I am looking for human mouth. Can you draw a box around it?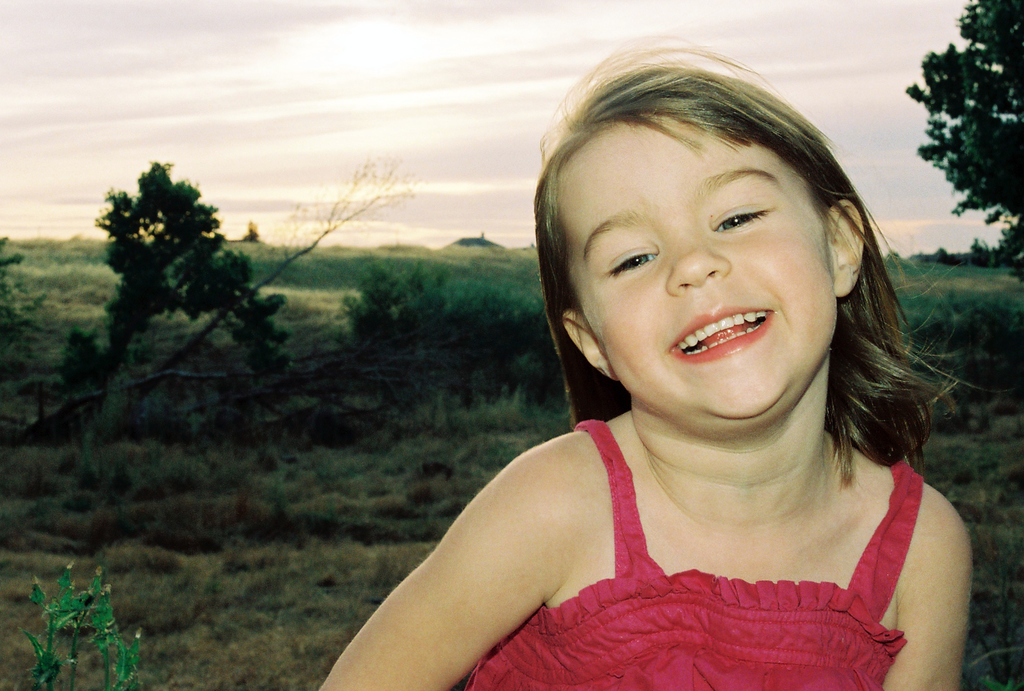
Sure, the bounding box is pyautogui.locateOnScreen(666, 293, 775, 358).
